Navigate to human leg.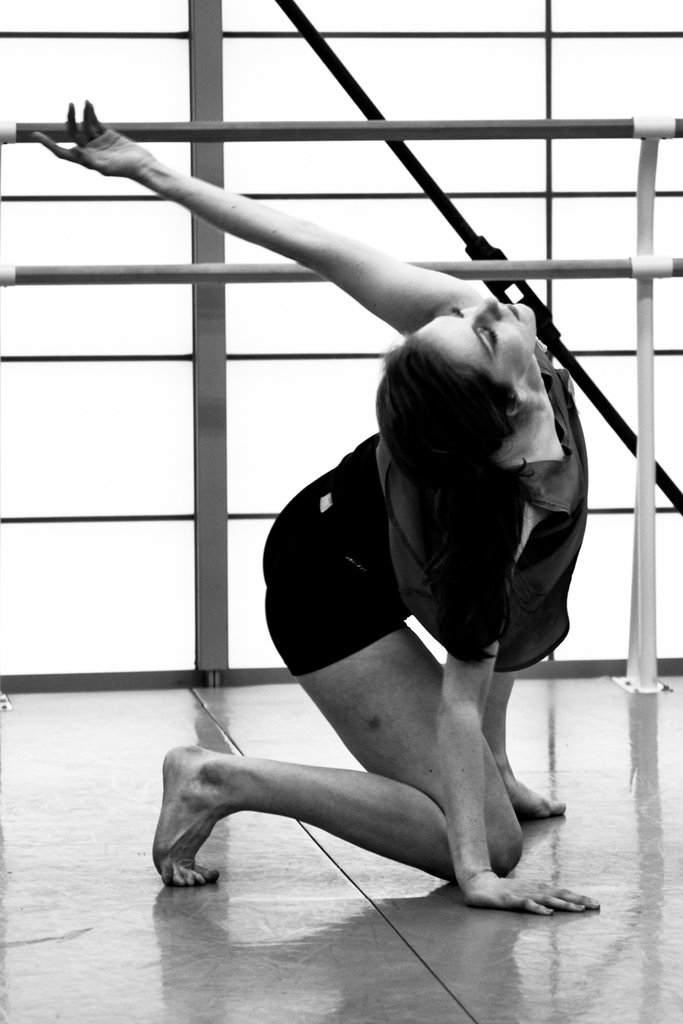
Navigation target: x1=159 y1=626 x2=535 y2=888.
